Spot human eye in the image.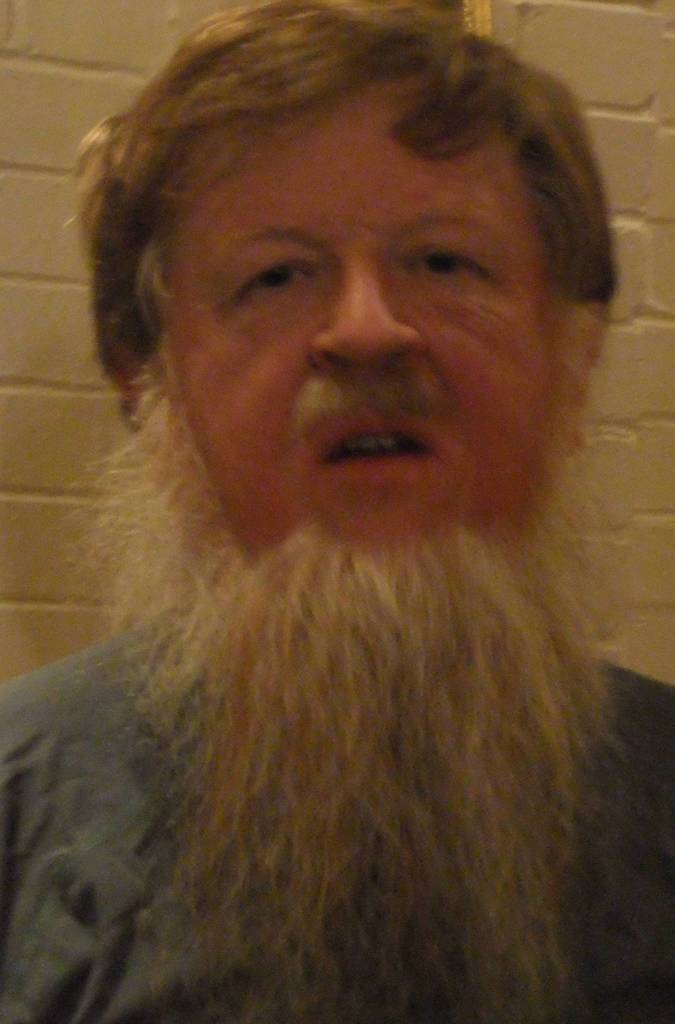
human eye found at locate(222, 243, 327, 298).
